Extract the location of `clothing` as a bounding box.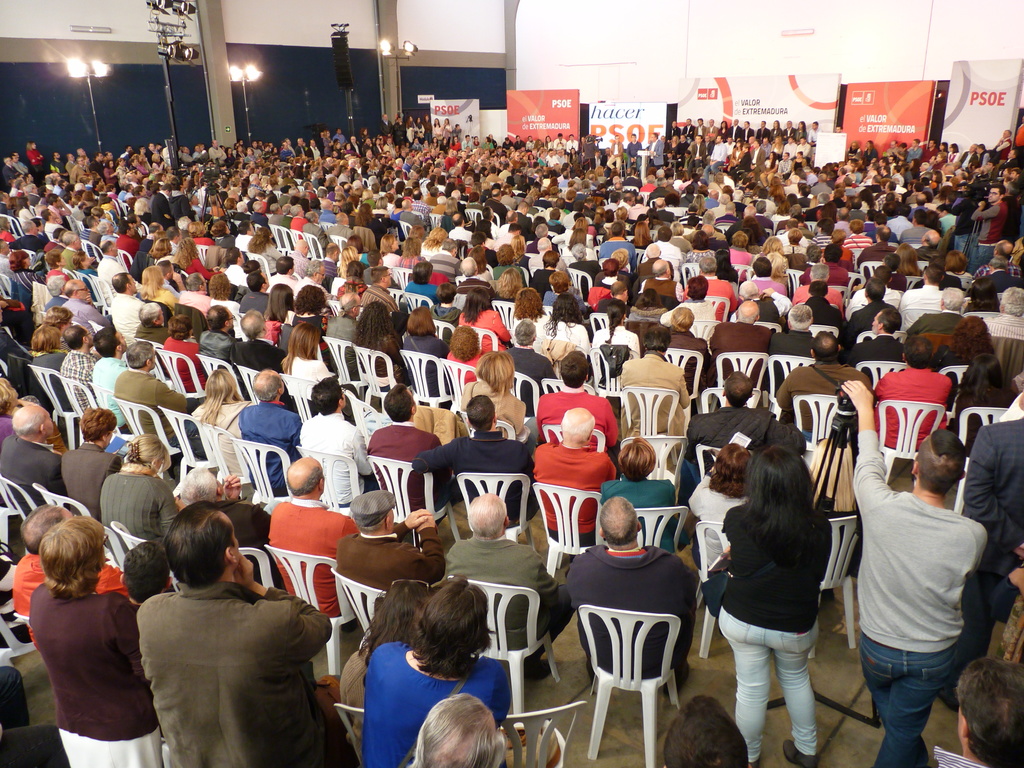
<box>268,495,360,627</box>.
